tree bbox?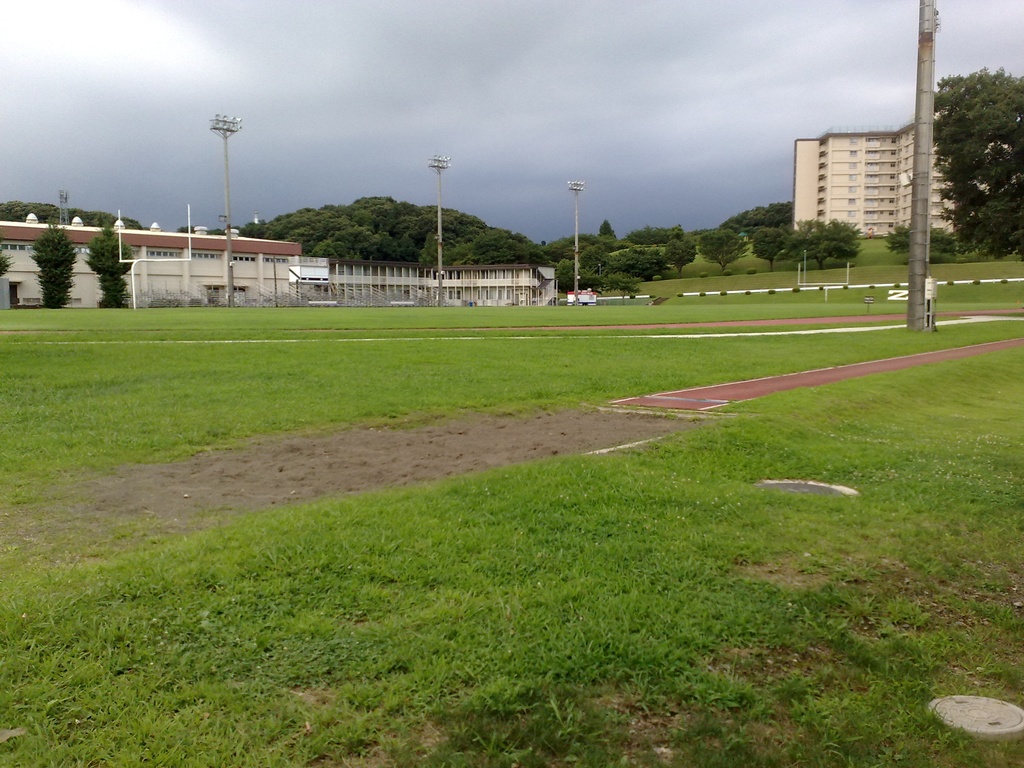
select_region(616, 247, 674, 282)
